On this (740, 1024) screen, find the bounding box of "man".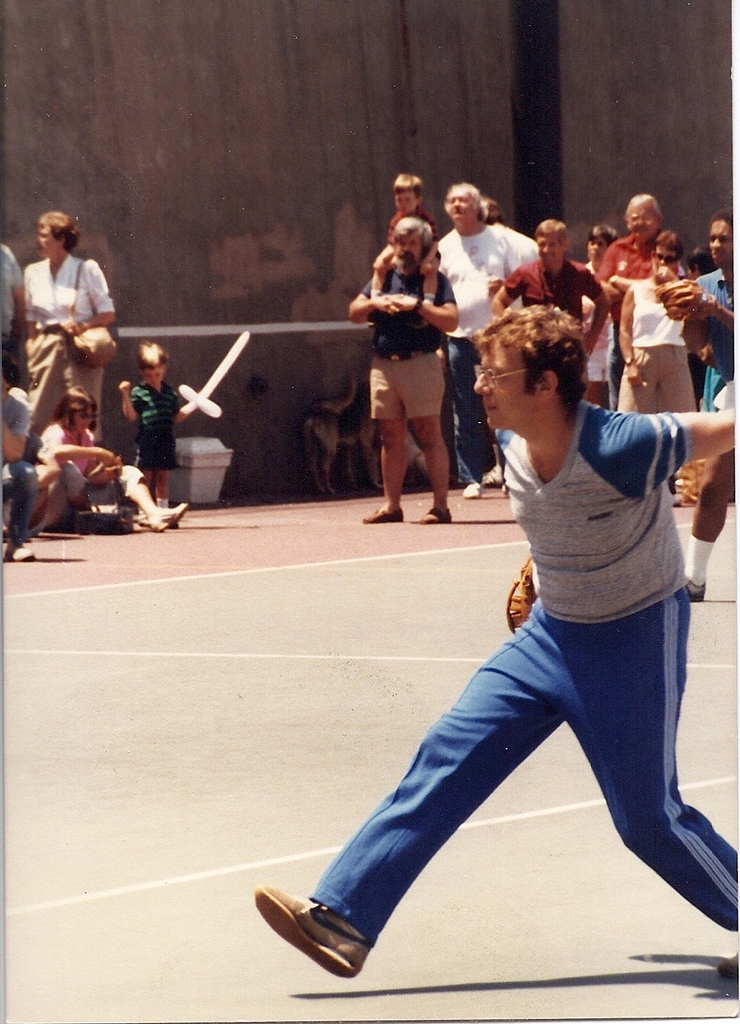
Bounding box: <box>502,216,615,343</box>.
